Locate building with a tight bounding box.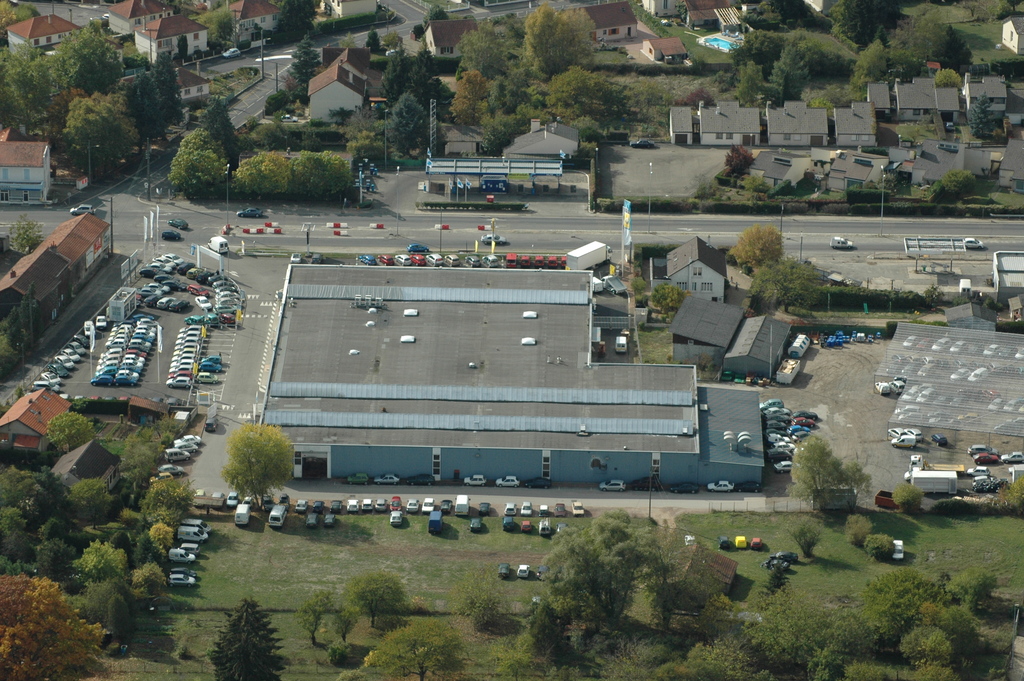
(40, 210, 113, 285).
